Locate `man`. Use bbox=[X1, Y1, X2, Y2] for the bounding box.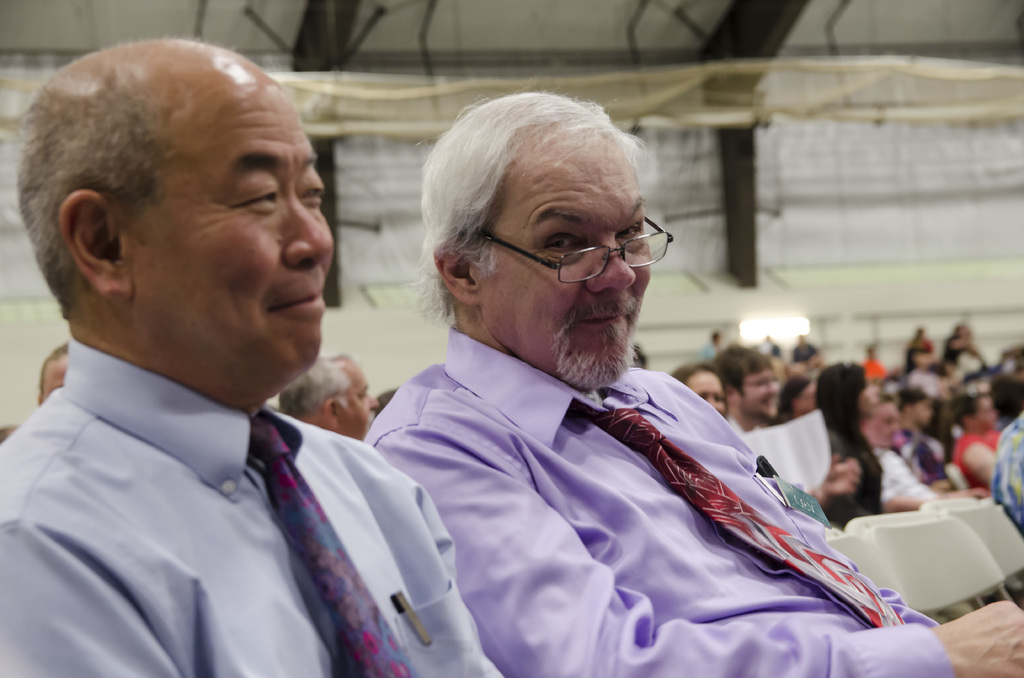
bbox=[274, 350, 381, 436].
